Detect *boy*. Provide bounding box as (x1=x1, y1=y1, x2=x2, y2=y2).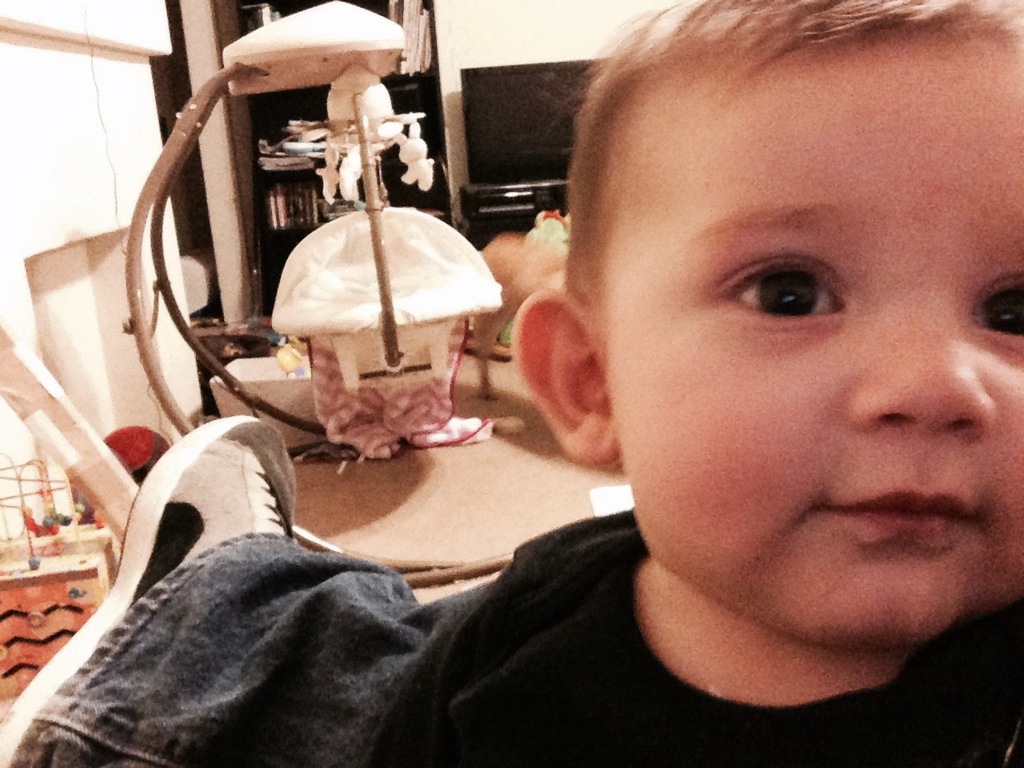
(x1=230, y1=10, x2=970, y2=743).
